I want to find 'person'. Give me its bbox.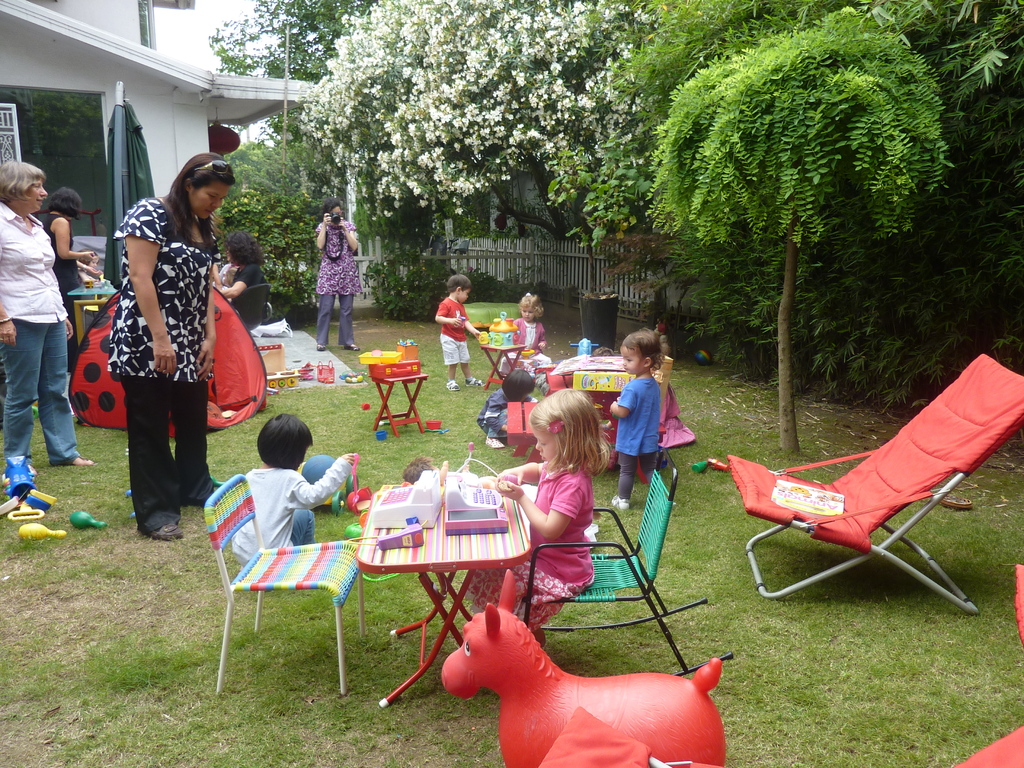
left=214, top=217, right=269, bottom=324.
